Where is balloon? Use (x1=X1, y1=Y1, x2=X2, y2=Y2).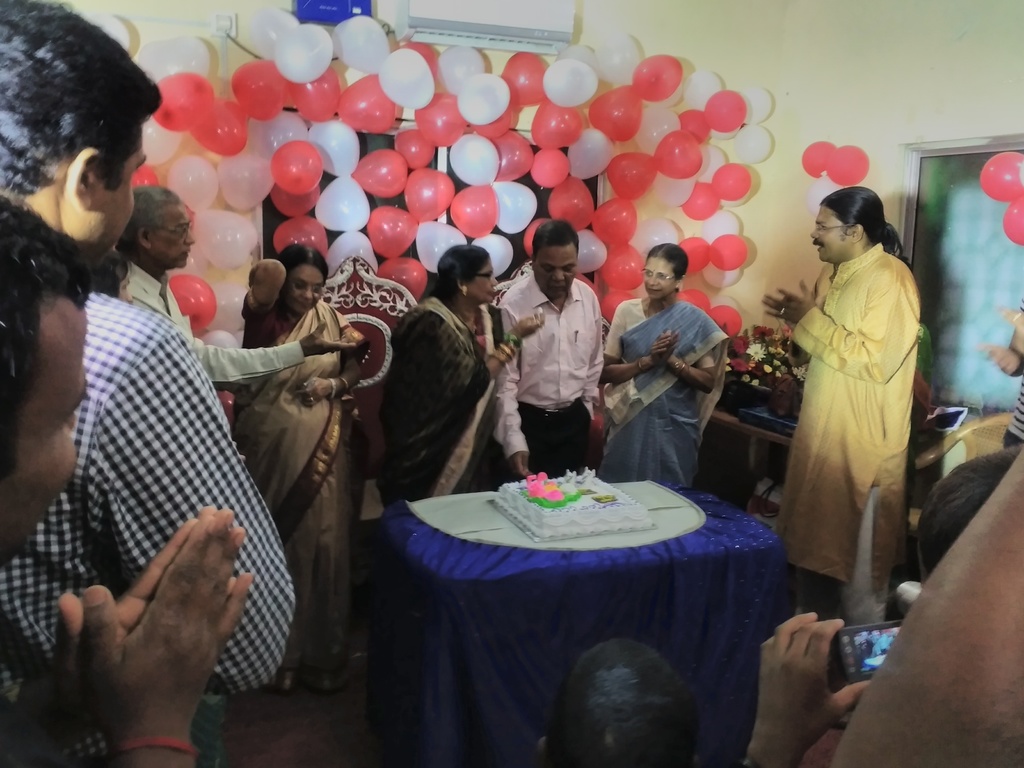
(x1=697, y1=141, x2=729, y2=185).
